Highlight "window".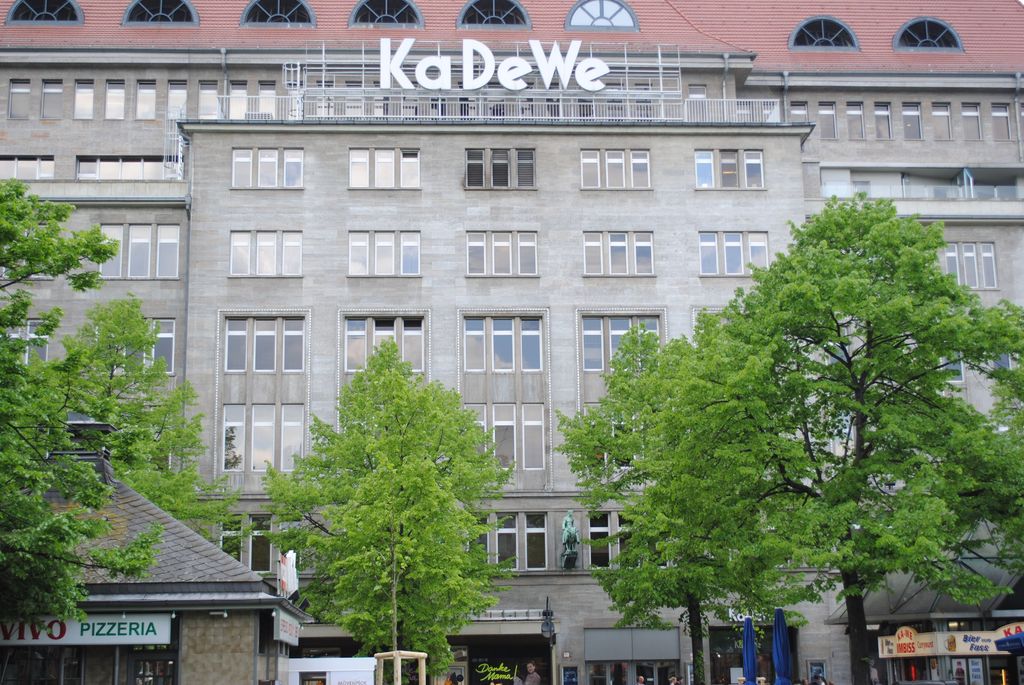
Highlighted region: bbox=(164, 77, 187, 118).
